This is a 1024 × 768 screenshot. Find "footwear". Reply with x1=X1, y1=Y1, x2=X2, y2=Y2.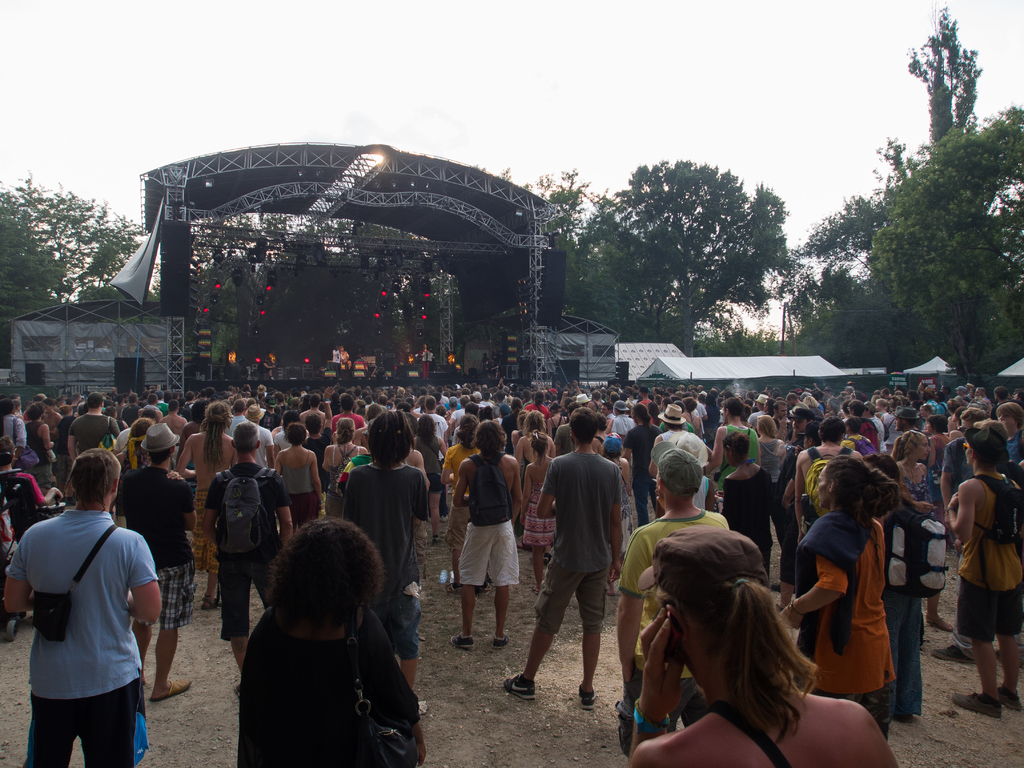
x1=507, y1=673, x2=536, y2=696.
